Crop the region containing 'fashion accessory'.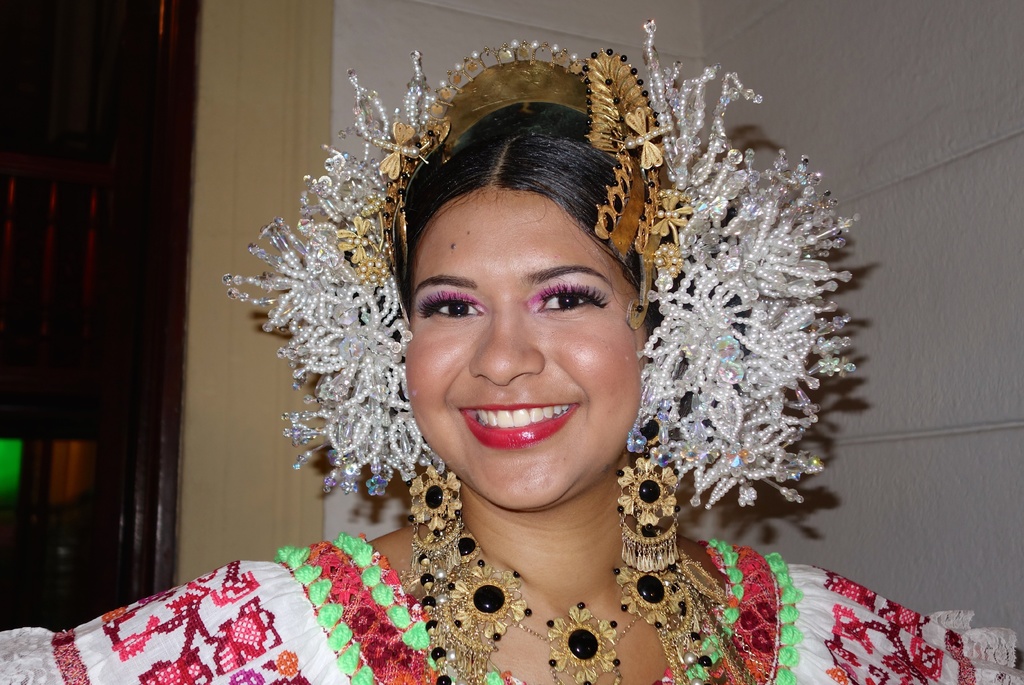
Crop region: l=402, t=461, r=462, b=576.
